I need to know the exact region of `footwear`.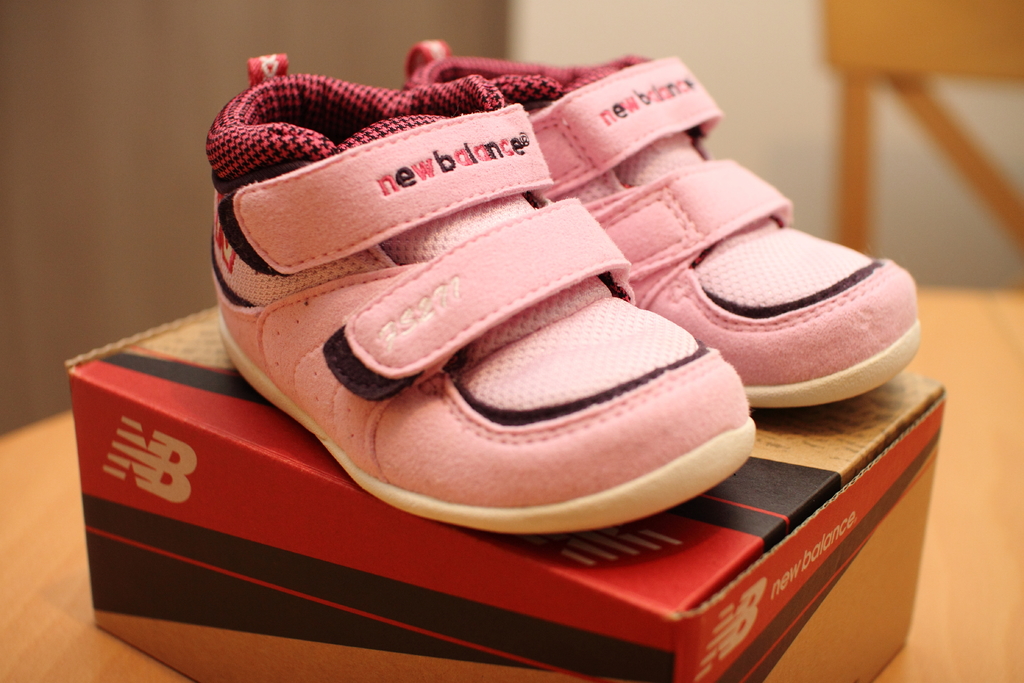
Region: locate(399, 29, 921, 412).
